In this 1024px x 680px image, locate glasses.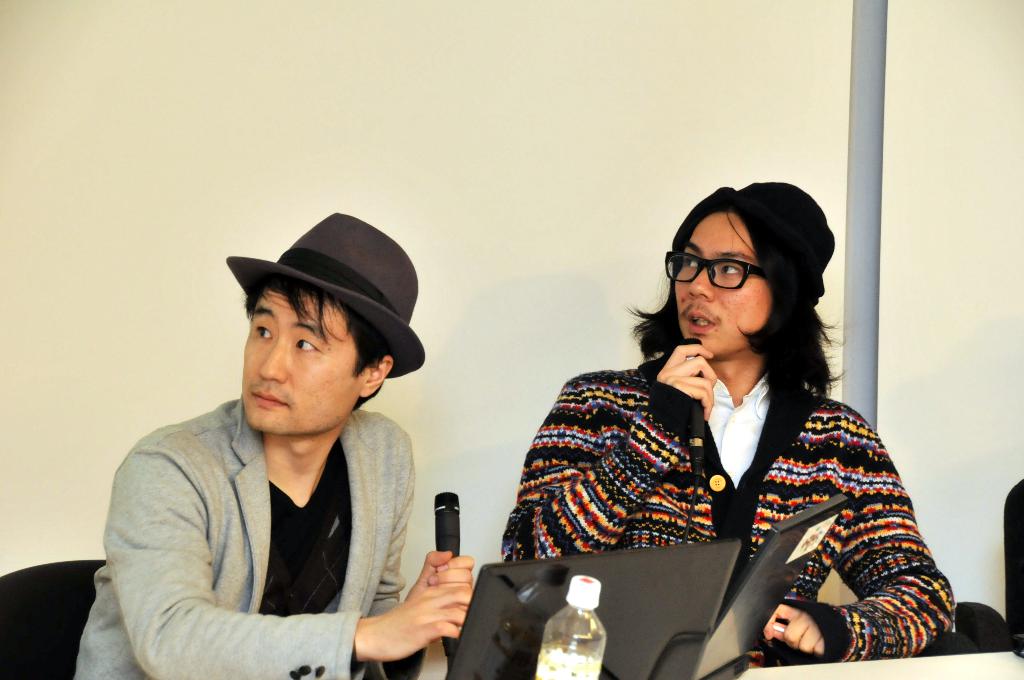
Bounding box: x1=679 y1=248 x2=786 y2=304.
